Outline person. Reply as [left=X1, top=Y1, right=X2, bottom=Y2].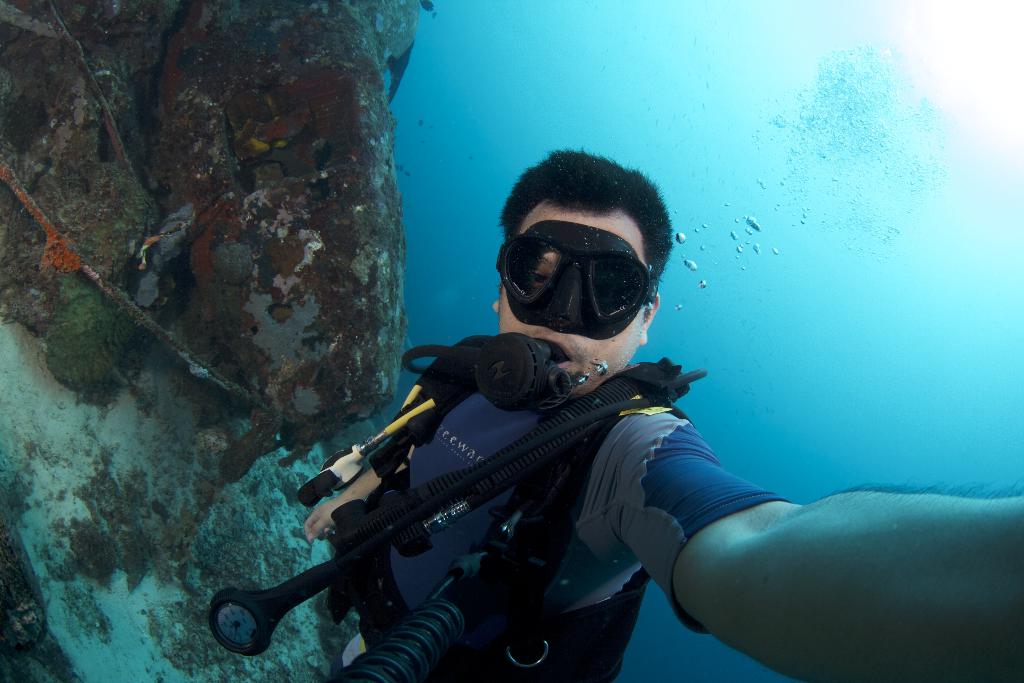
[left=299, top=146, right=1023, bottom=682].
